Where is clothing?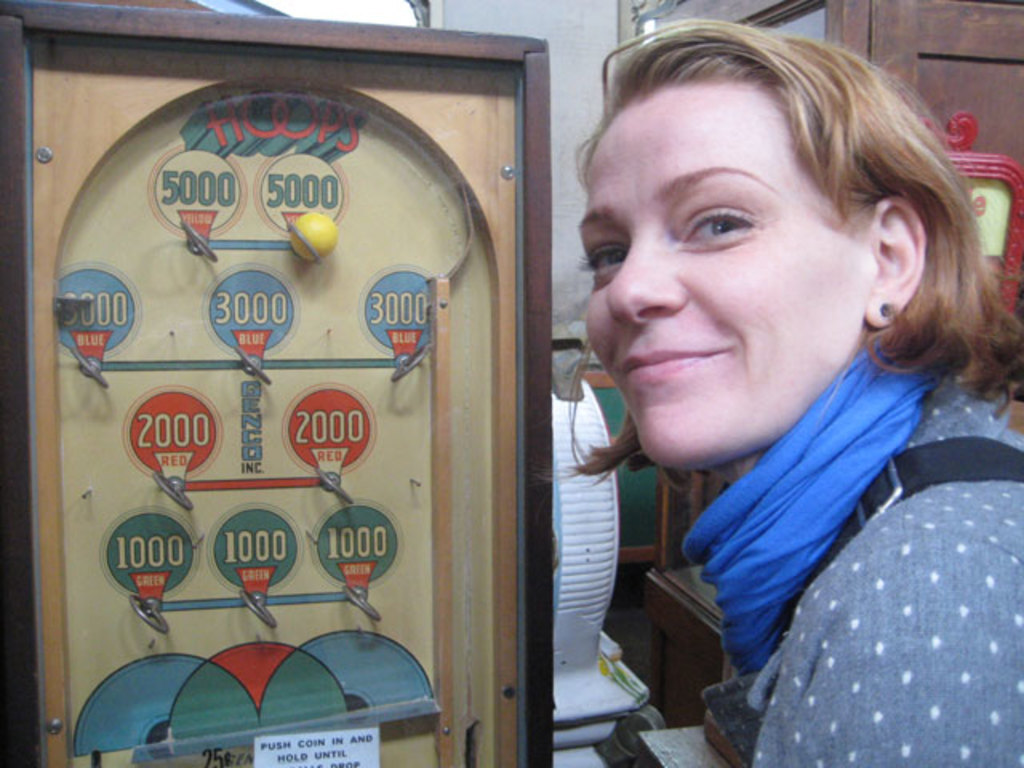
<box>573,277,1010,750</box>.
